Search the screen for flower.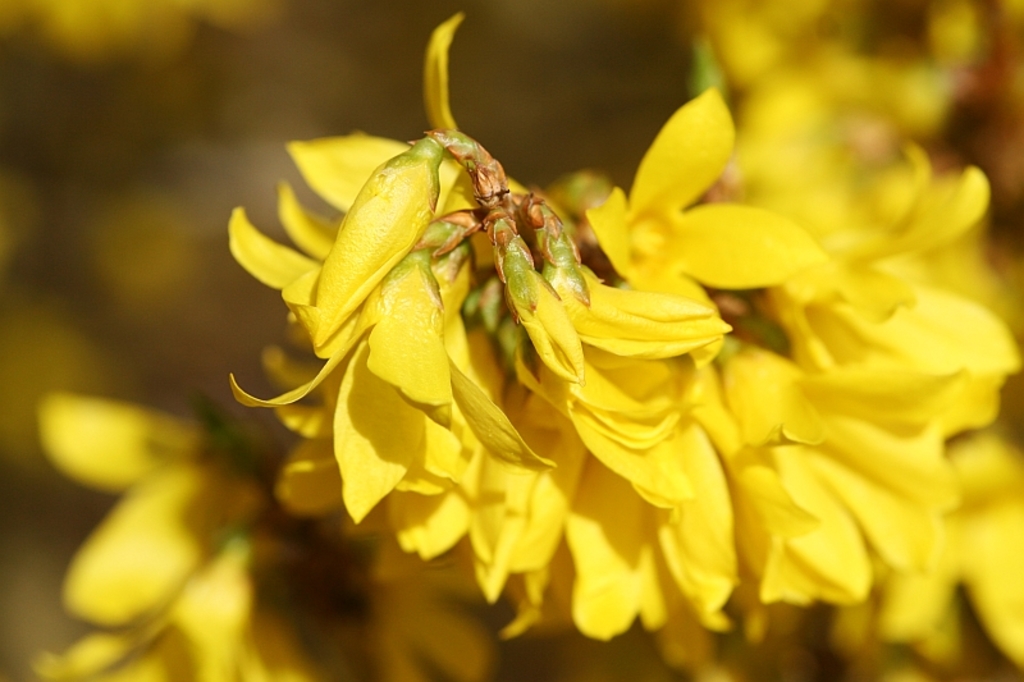
Found at {"x1": 228, "y1": 90, "x2": 561, "y2": 502}.
